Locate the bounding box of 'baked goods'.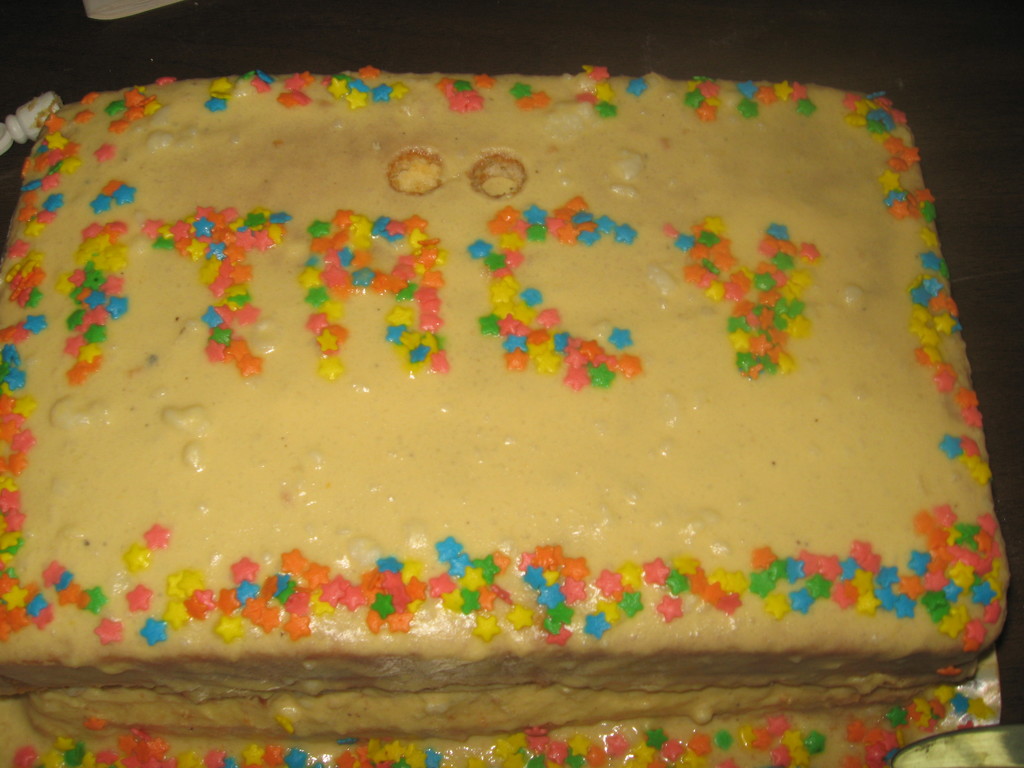
Bounding box: Rect(0, 64, 1013, 767).
